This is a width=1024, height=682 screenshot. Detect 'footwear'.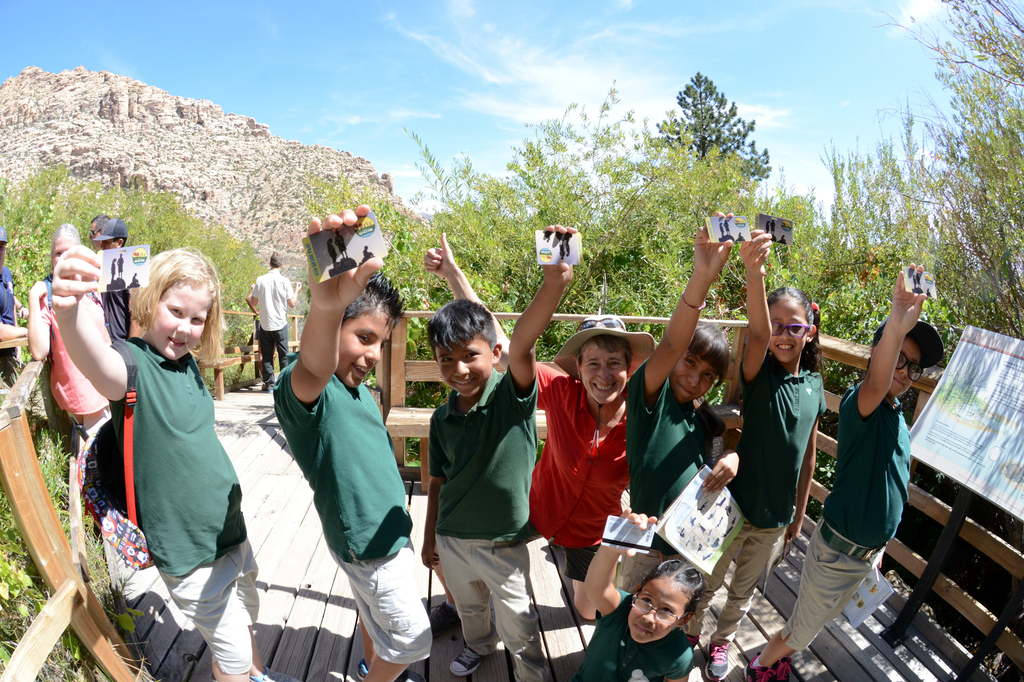
(446, 644, 483, 678).
